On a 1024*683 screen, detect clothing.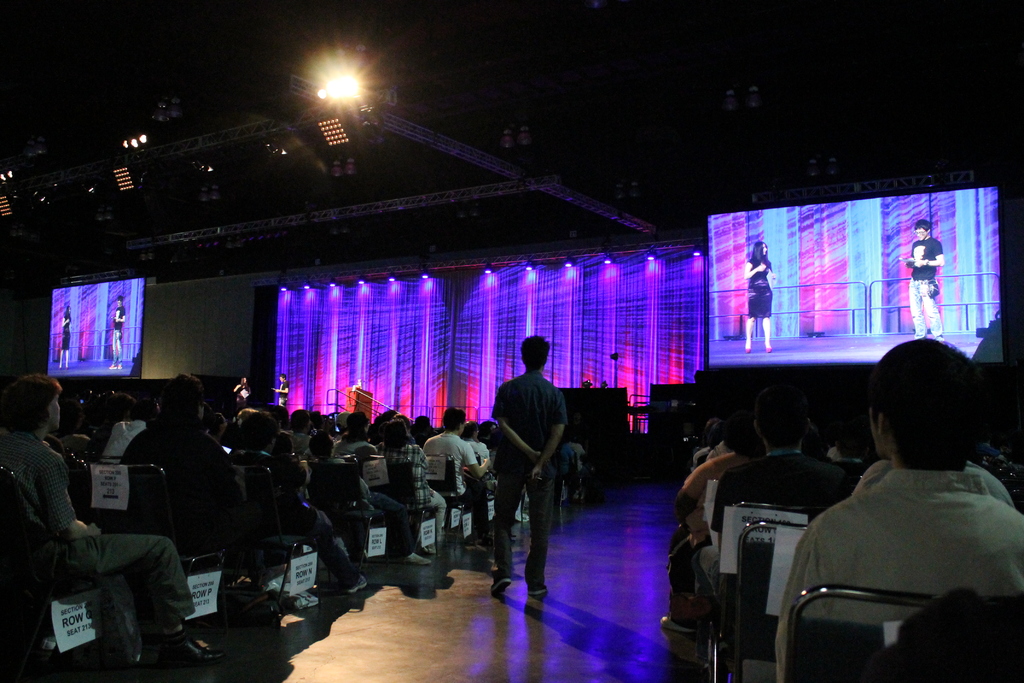
BBox(486, 366, 564, 592).
